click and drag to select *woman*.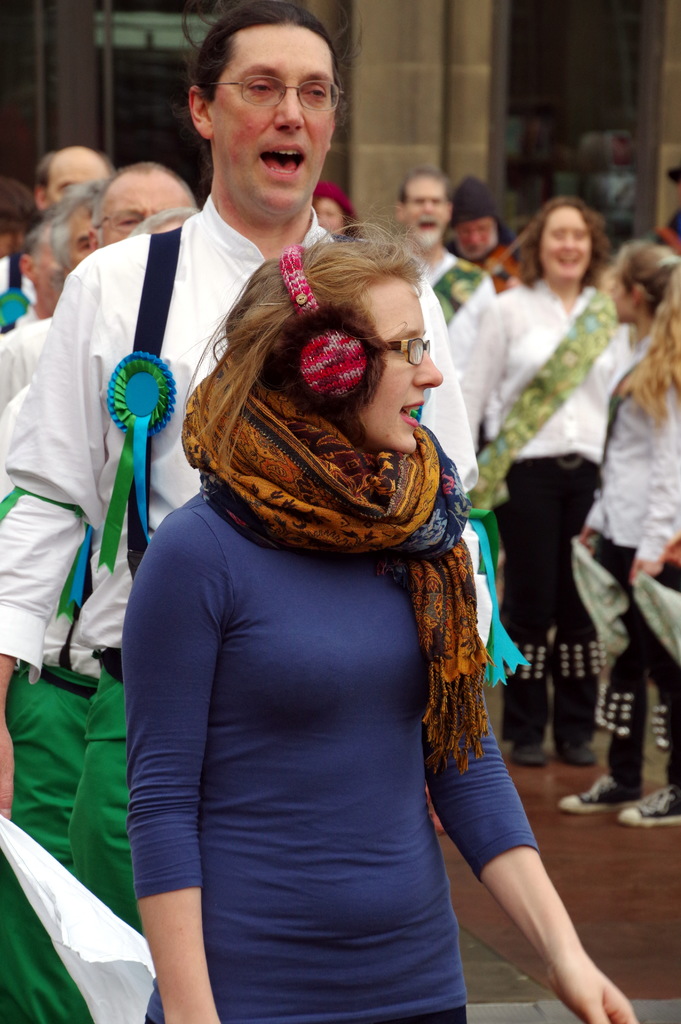
Selection: box(110, 134, 543, 1014).
